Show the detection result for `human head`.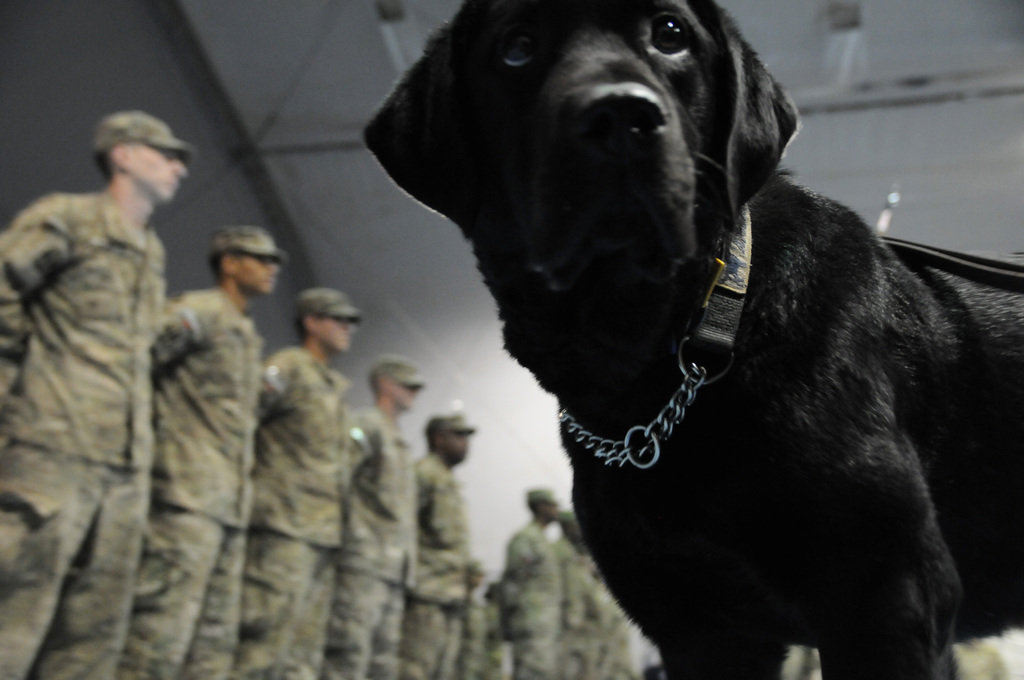
x1=369 y1=357 x2=419 y2=409.
